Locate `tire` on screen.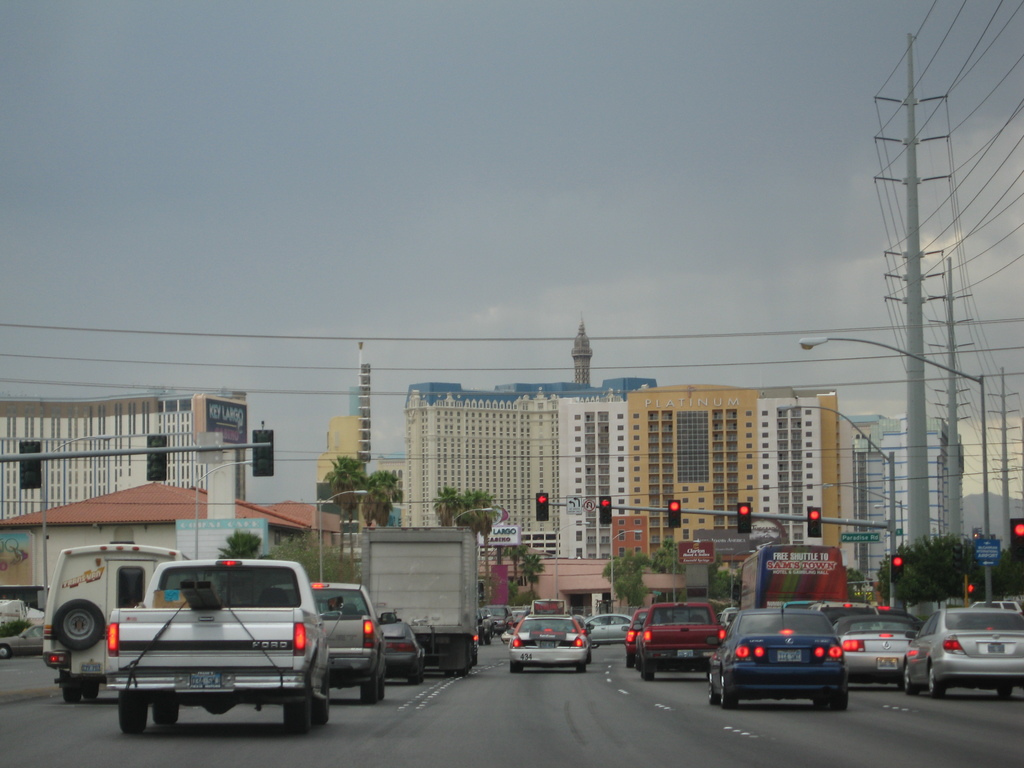
On screen at box=[708, 669, 717, 705].
